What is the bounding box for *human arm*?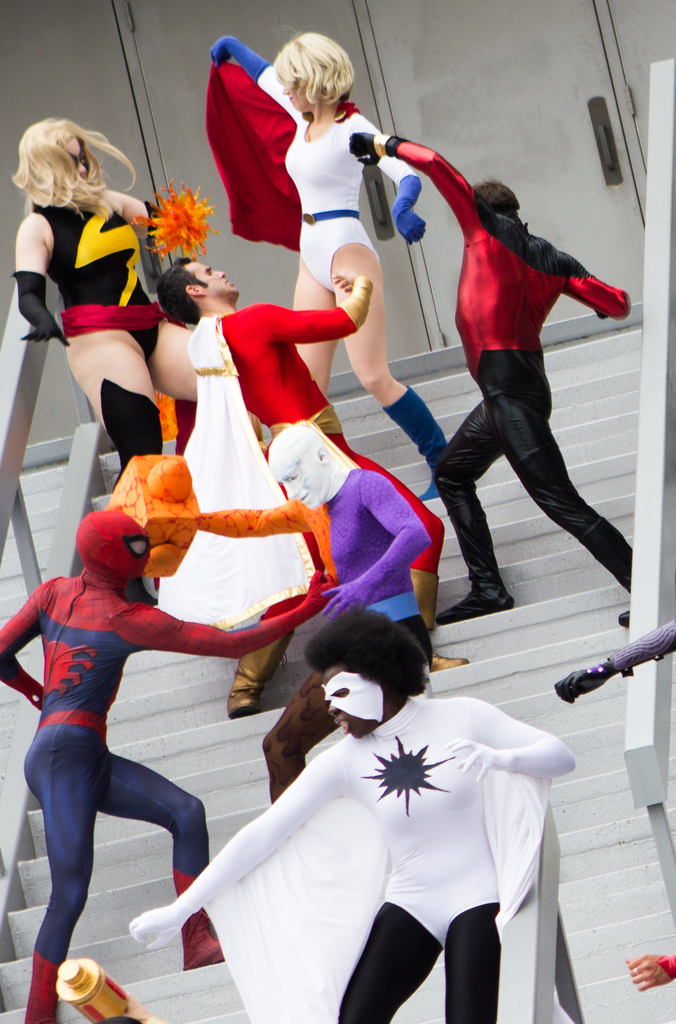
bbox=[124, 743, 355, 954].
